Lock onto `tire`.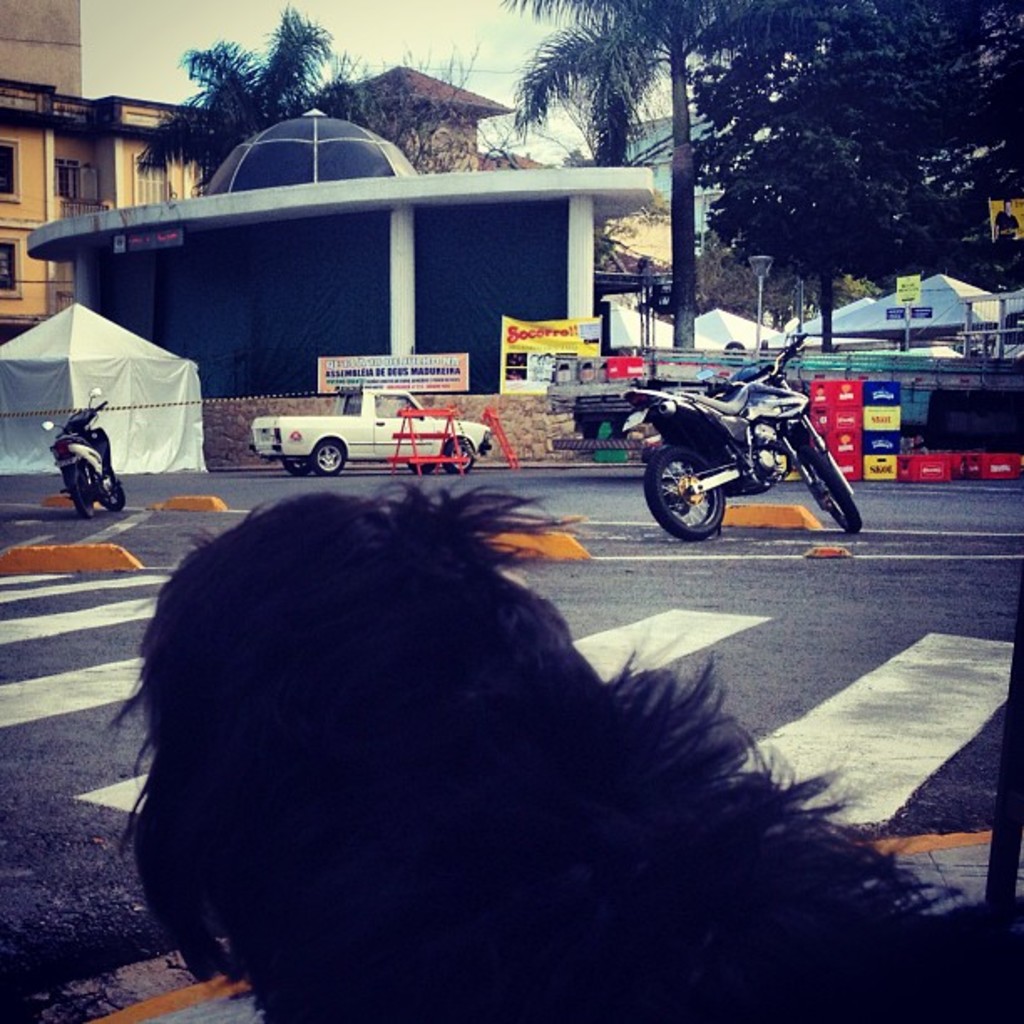
Locked: bbox=(94, 457, 131, 510).
